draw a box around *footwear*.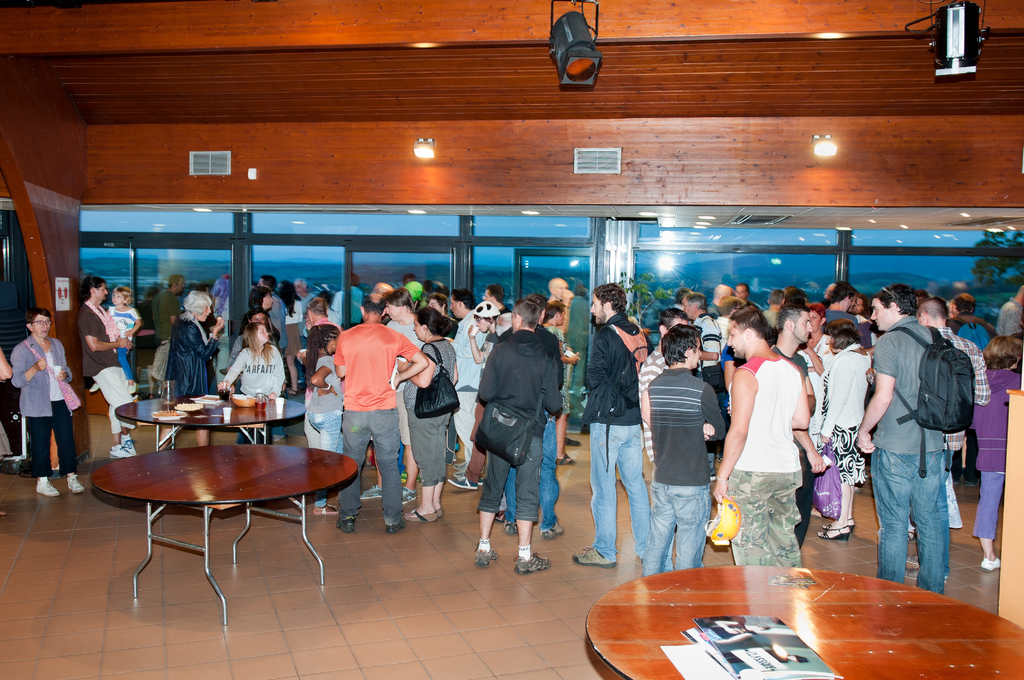
538,522,566,542.
